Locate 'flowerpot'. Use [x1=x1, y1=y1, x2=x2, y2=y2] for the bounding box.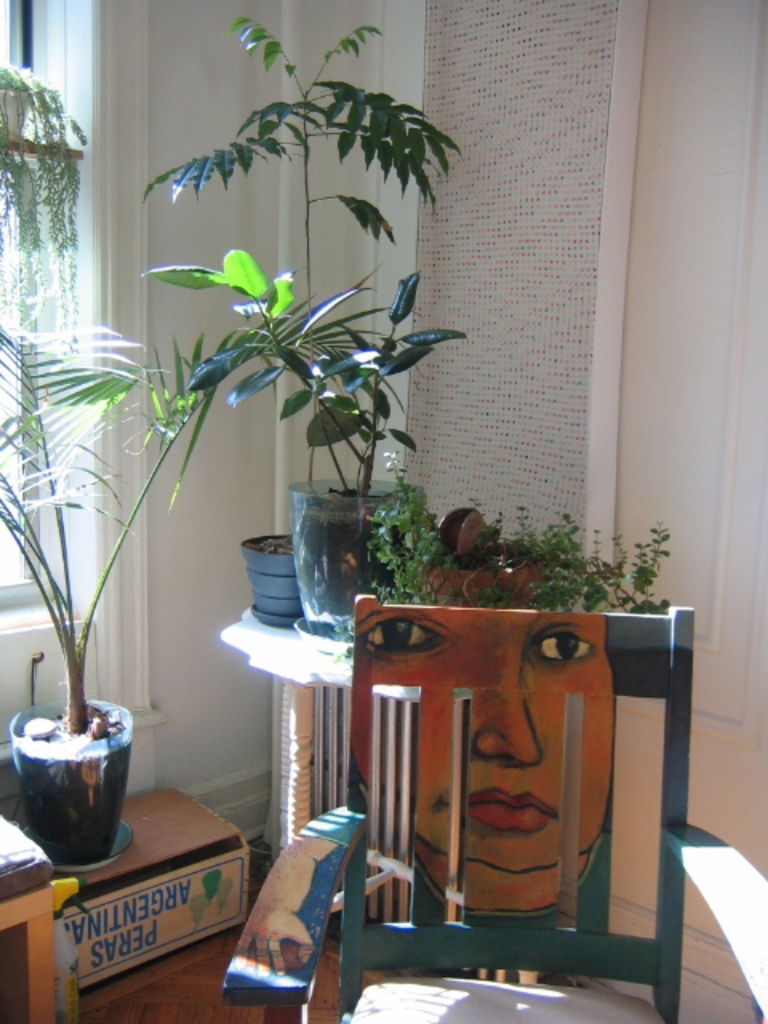
[x1=8, y1=707, x2=136, y2=866].
